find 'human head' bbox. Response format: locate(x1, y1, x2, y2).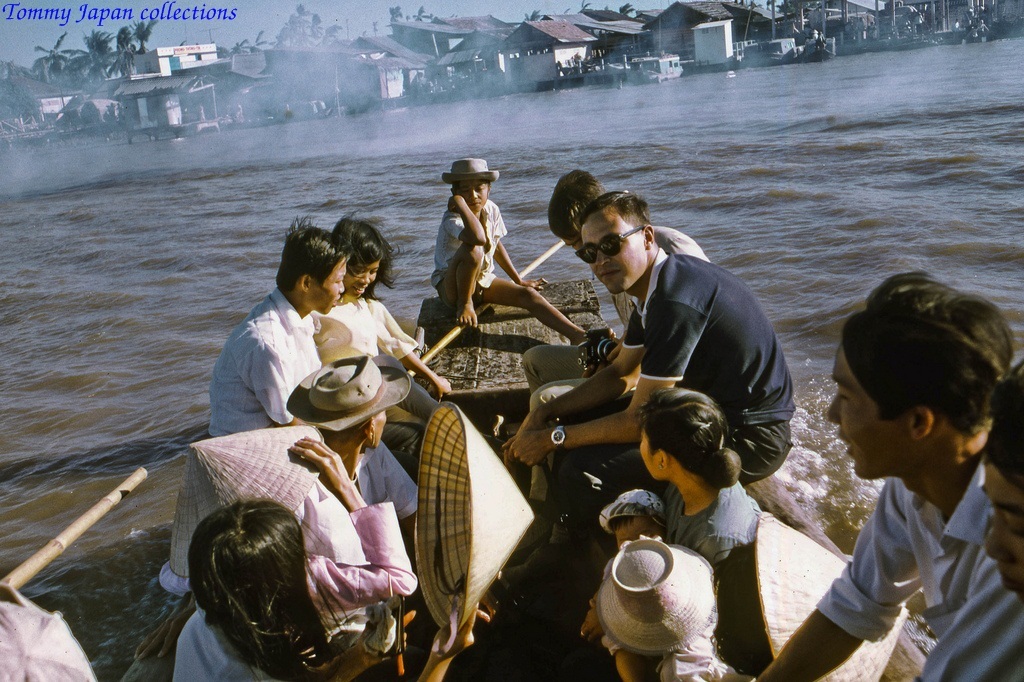
locate(708, 511, 909, 681).
